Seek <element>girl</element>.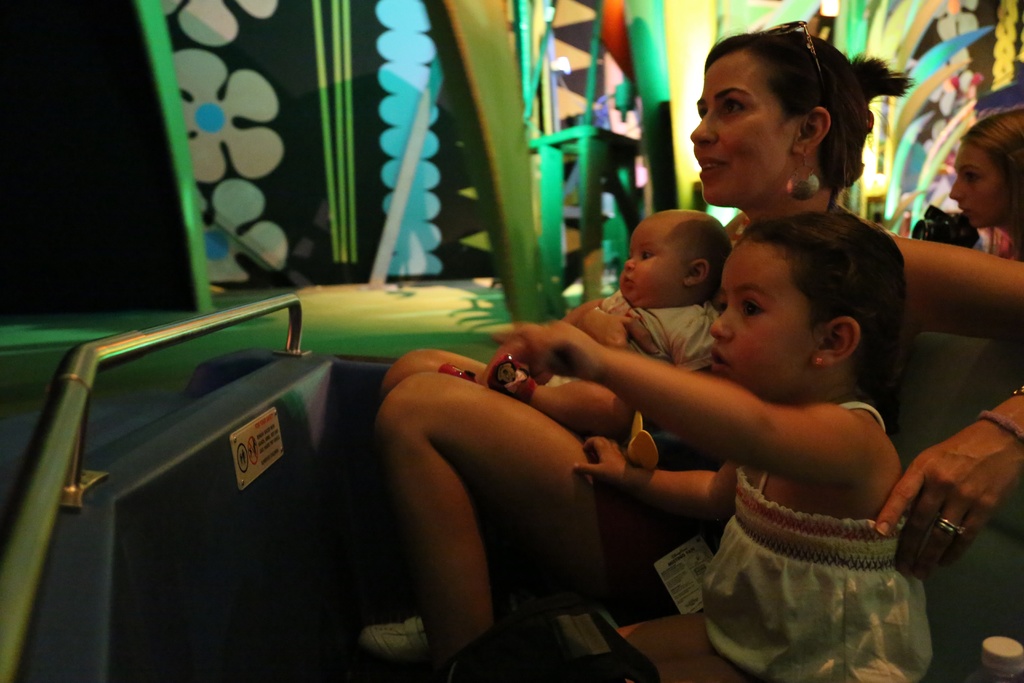
<box>507,198,925,680</box>.
